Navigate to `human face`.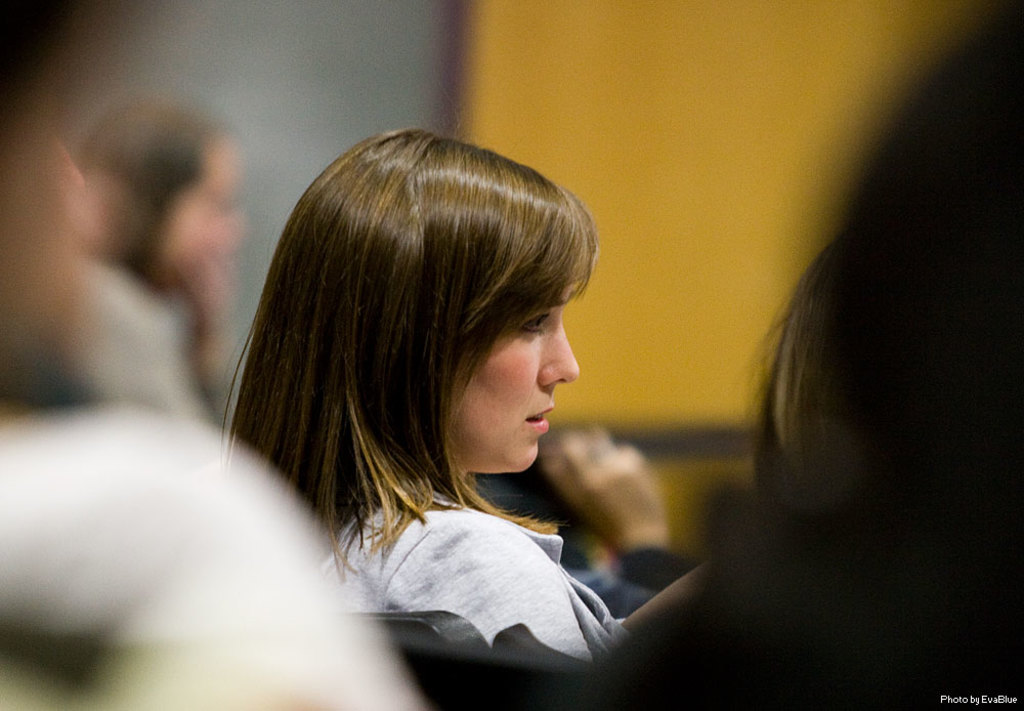
Navigation target: detection(449, 293, 590, 489).
